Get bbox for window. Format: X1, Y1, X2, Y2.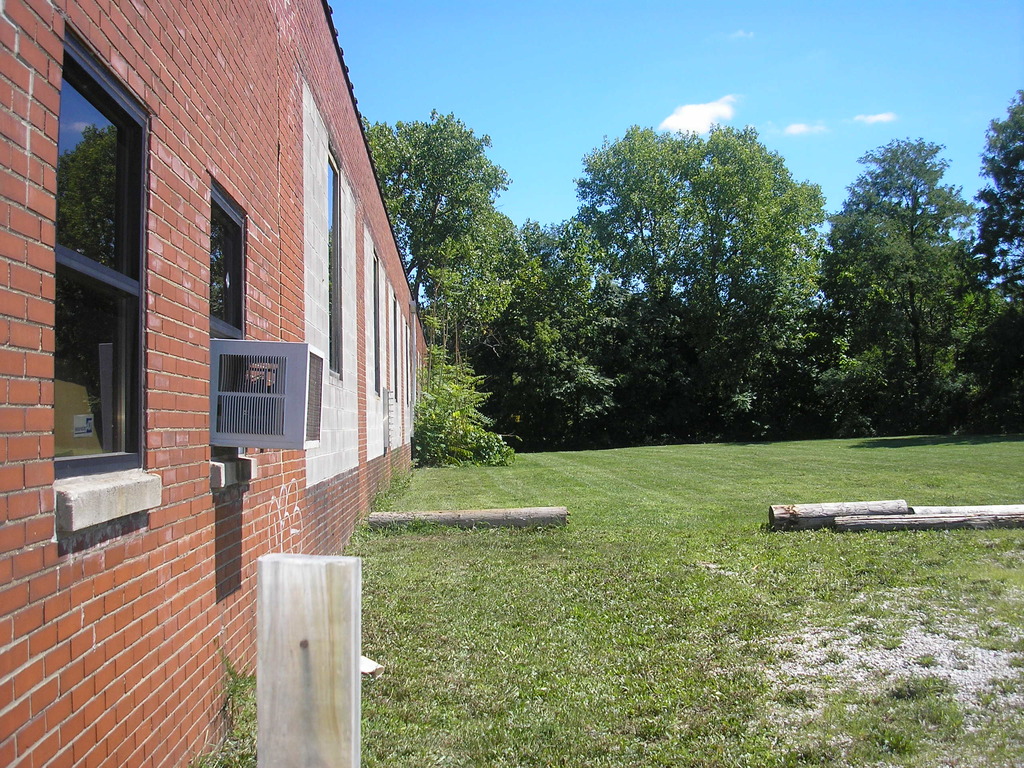
324, 147, 344, 377.
